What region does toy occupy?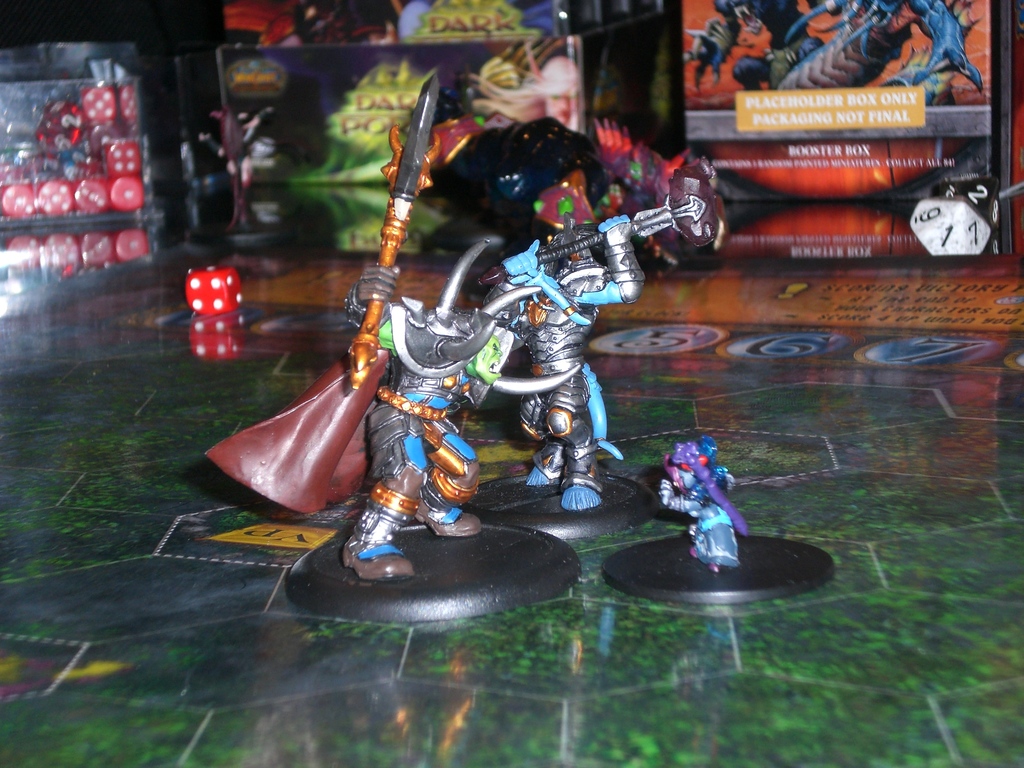
(left=204, top=105, right=268, bottom=214).
